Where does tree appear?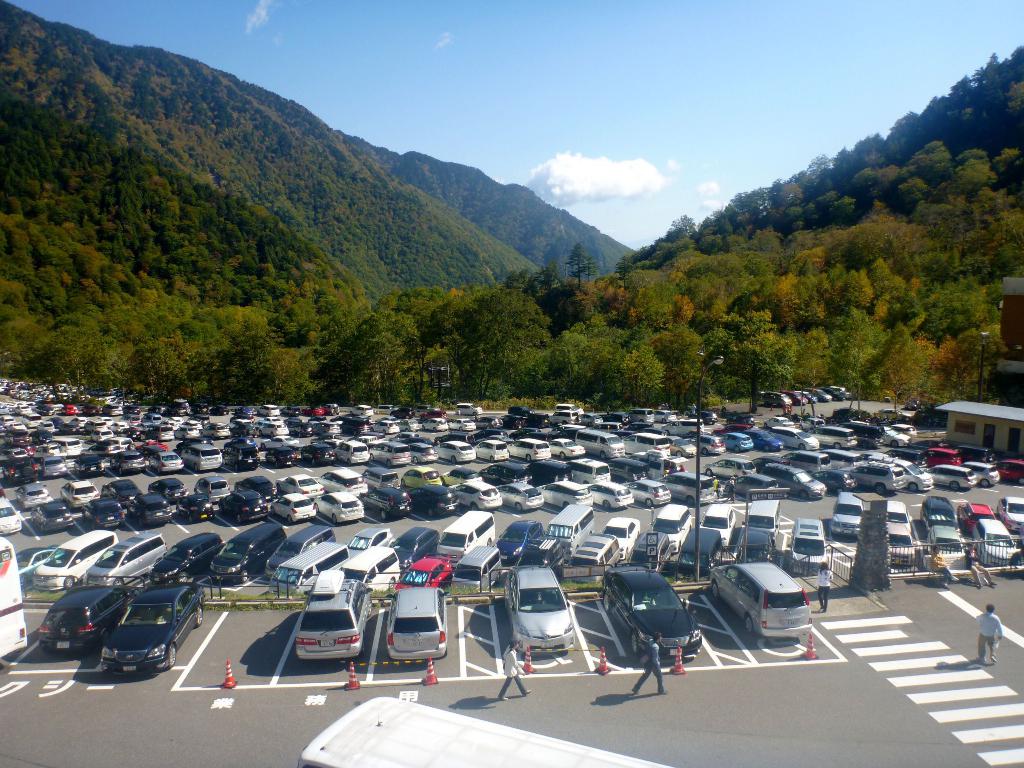
Appears at rect(932, 335, 968, 399).
